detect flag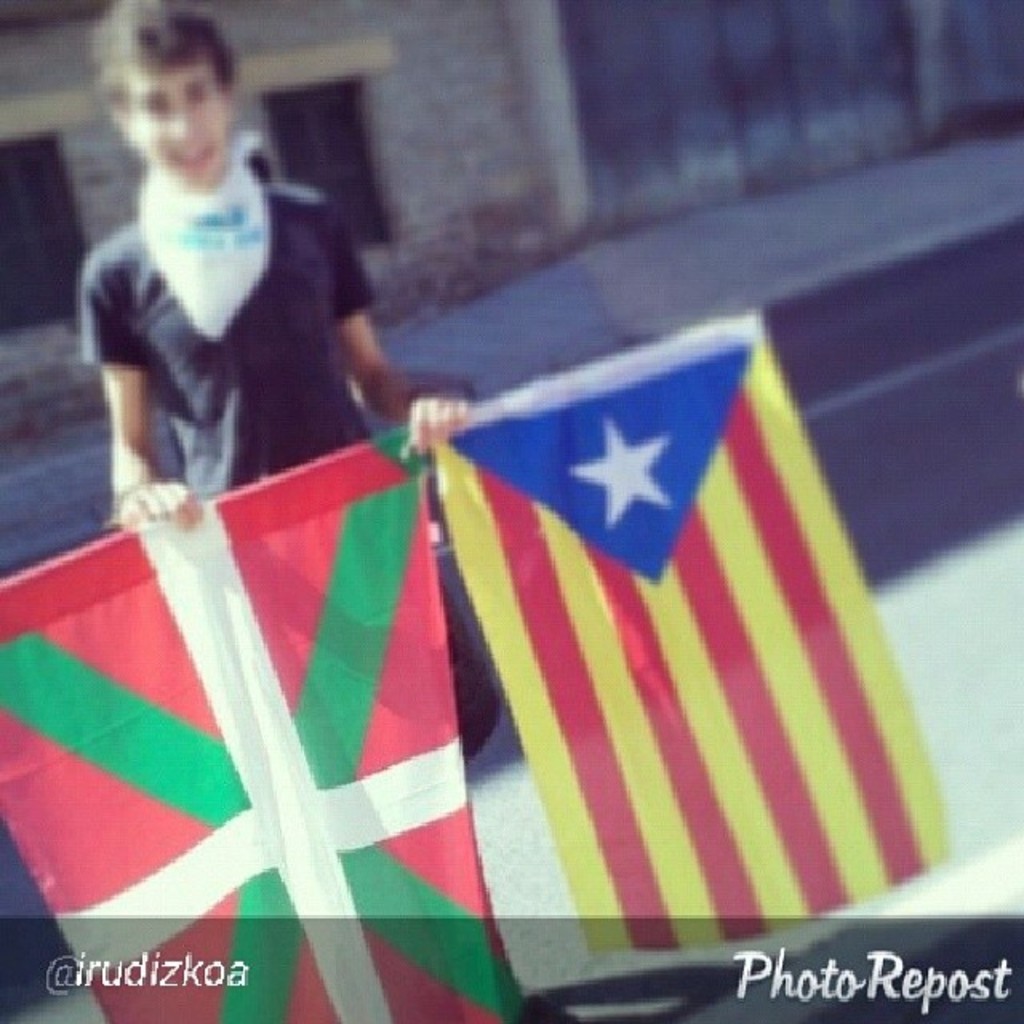
[0, 416, 528, 1022]
